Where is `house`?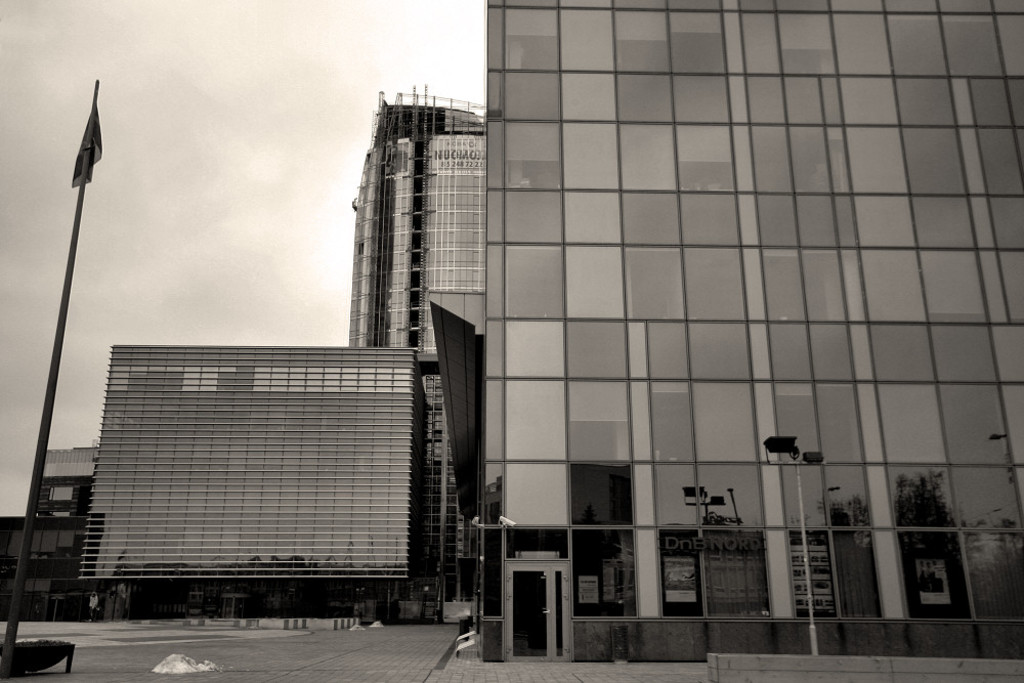
select_region(80, 340, 425, 628).
